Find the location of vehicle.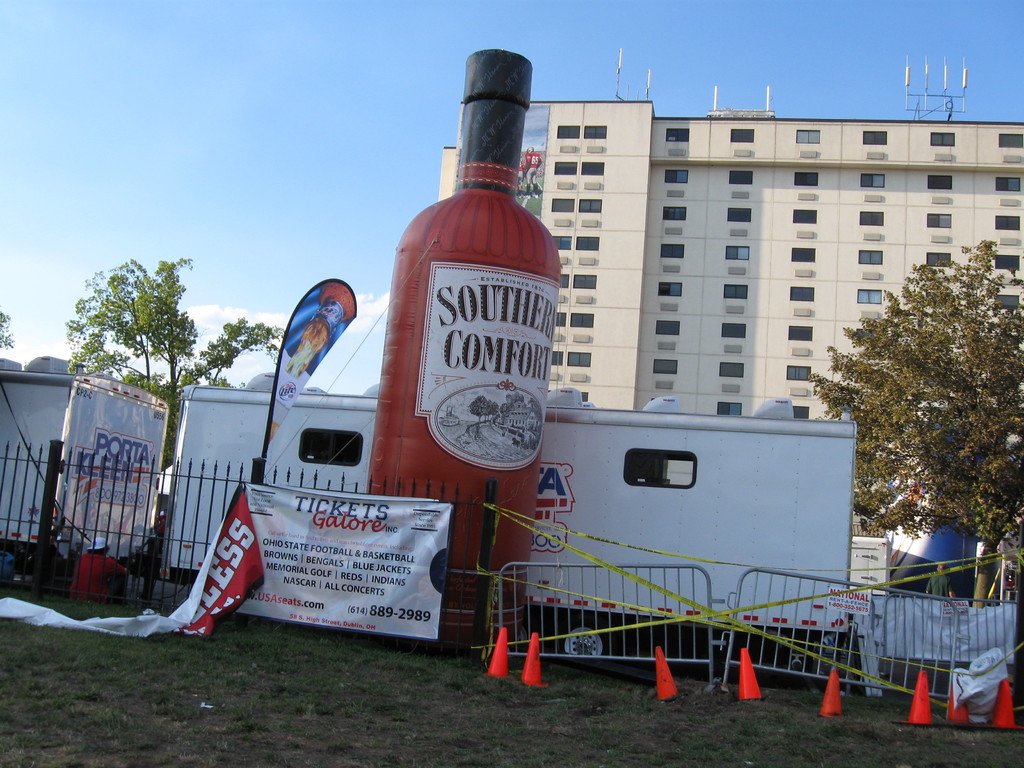
Location: pyautogui.locateOnScreen(0, 358, 171, 575).
